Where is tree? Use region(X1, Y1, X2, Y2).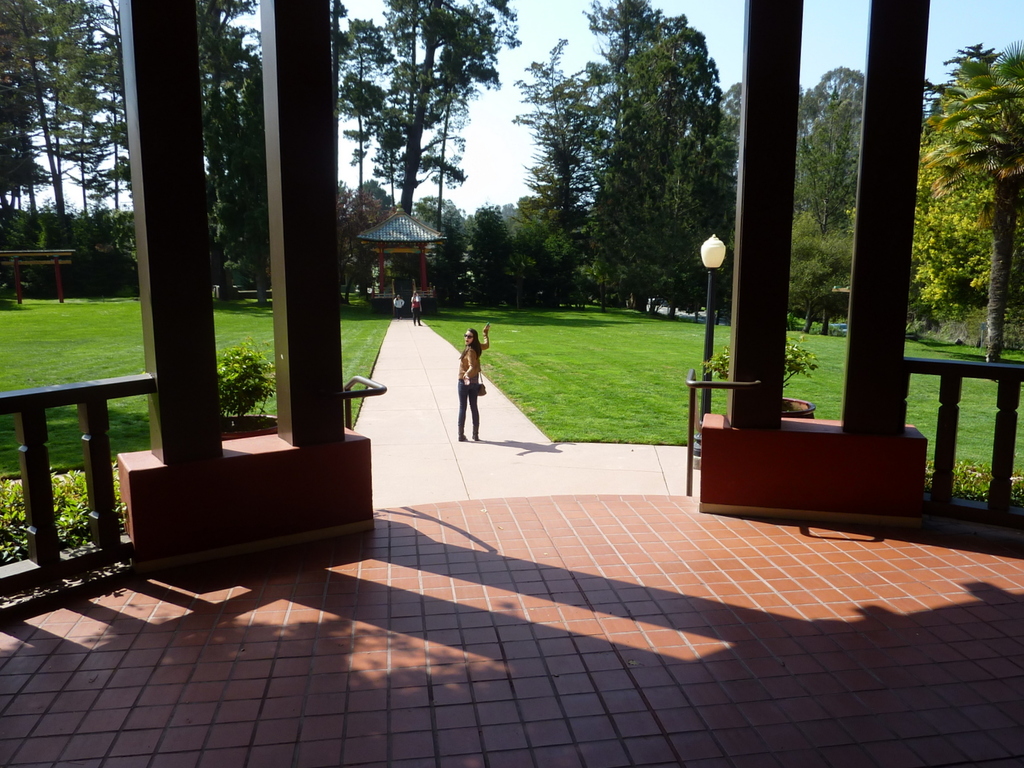
region(191, 0, 266, 303).
